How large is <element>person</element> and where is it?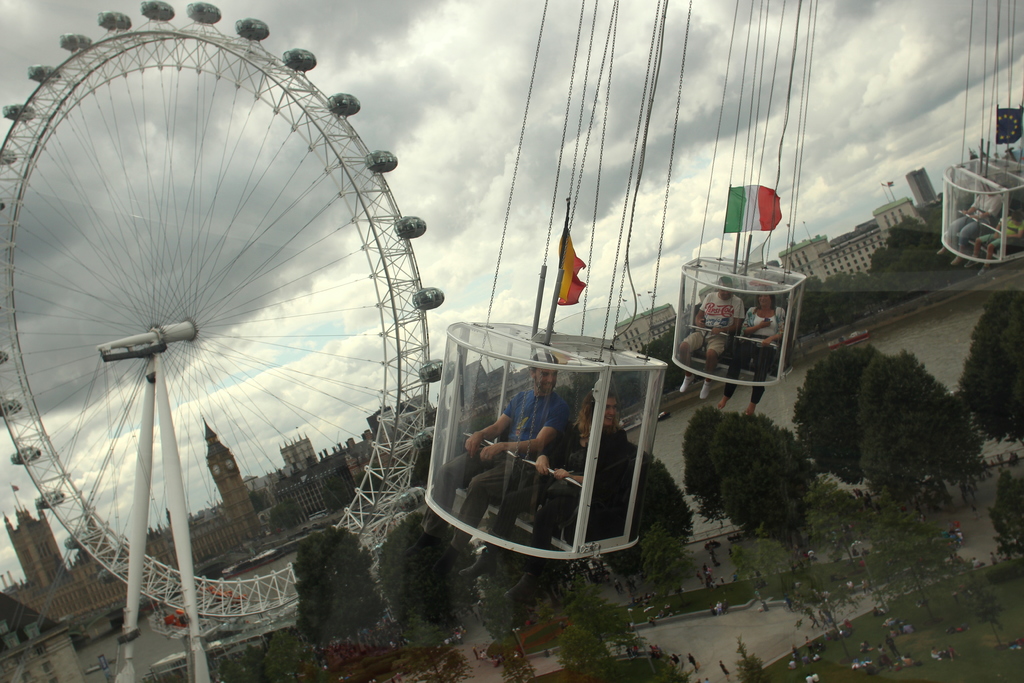
Bounding box: 695, 570, 706, 584.
